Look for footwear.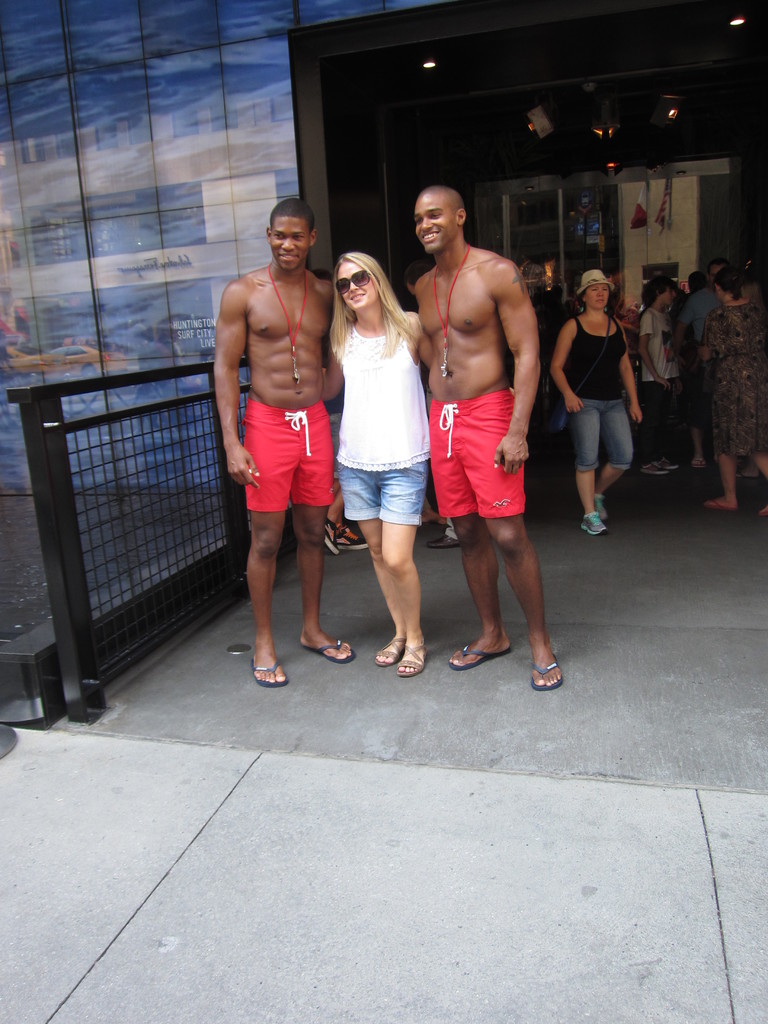
Found: [left=427, top=540, right=458, bottom=550].
